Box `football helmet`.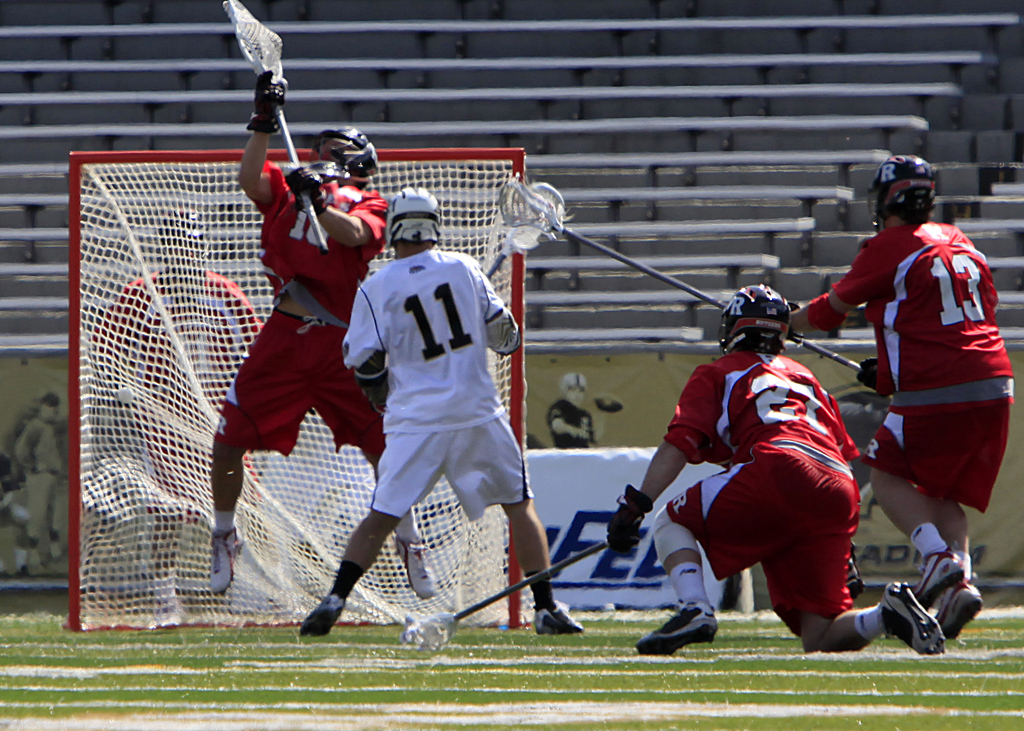
bbox(867, 152, 943, 223).
